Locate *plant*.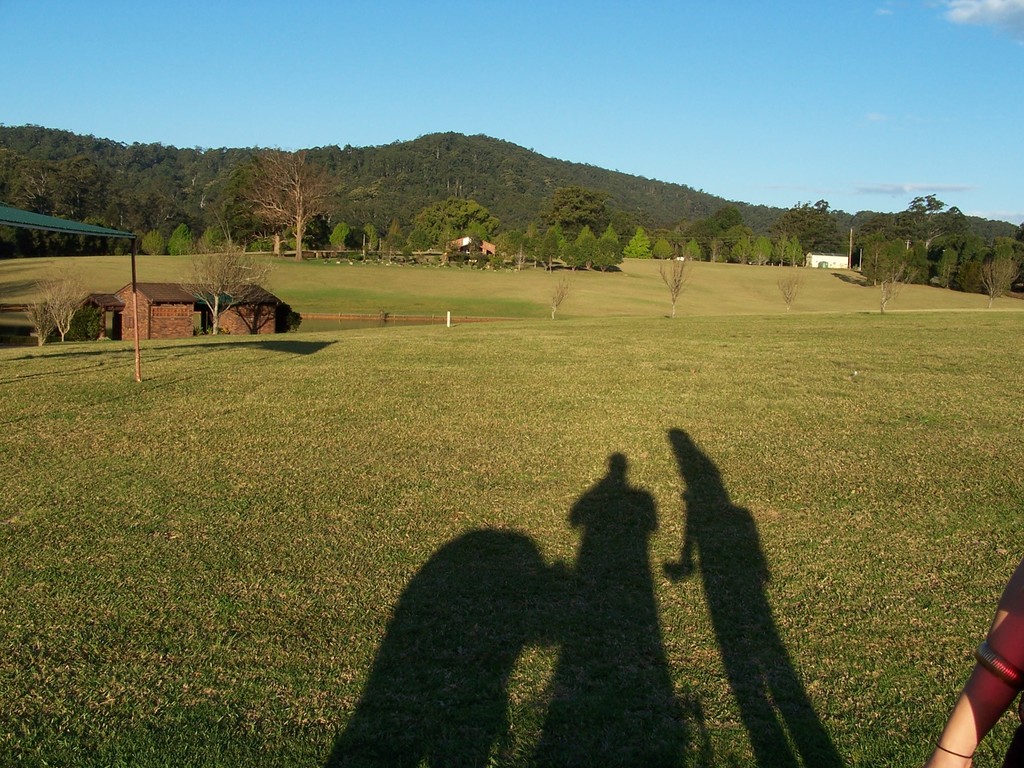
Bounding box: 769/262/808/314.
